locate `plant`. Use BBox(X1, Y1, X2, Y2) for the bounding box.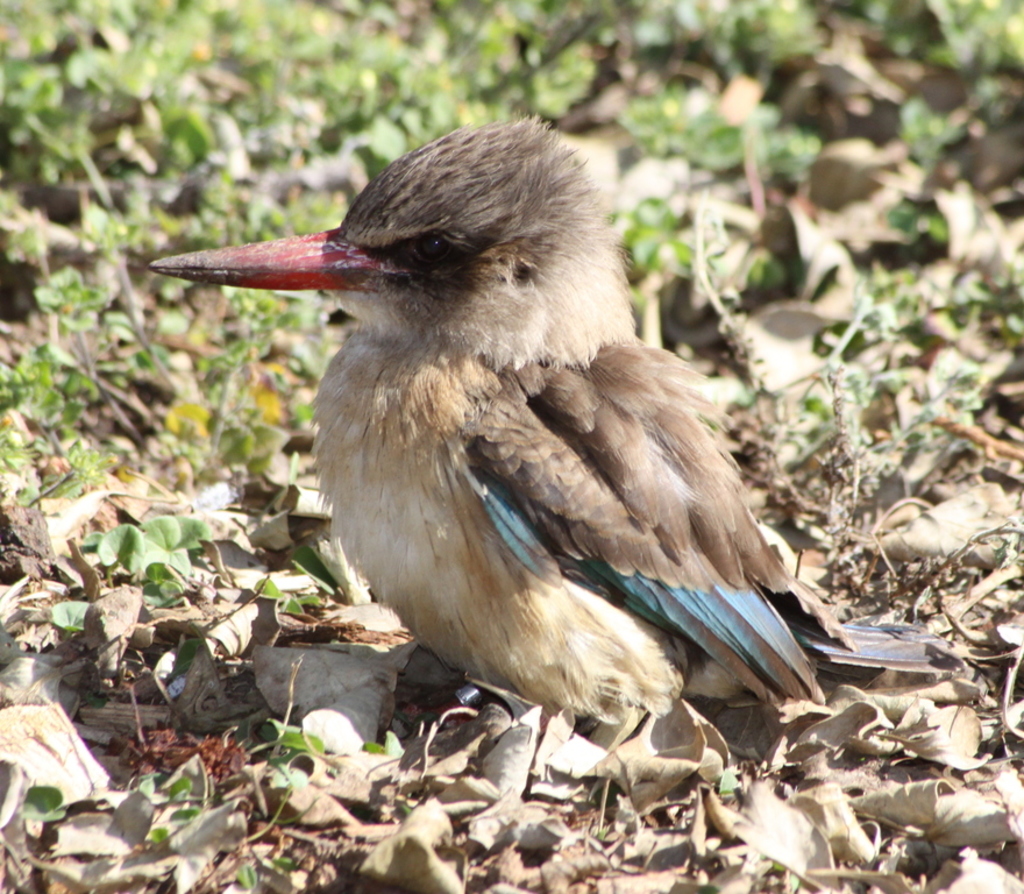
BBox(88, 523, 143, 580).
